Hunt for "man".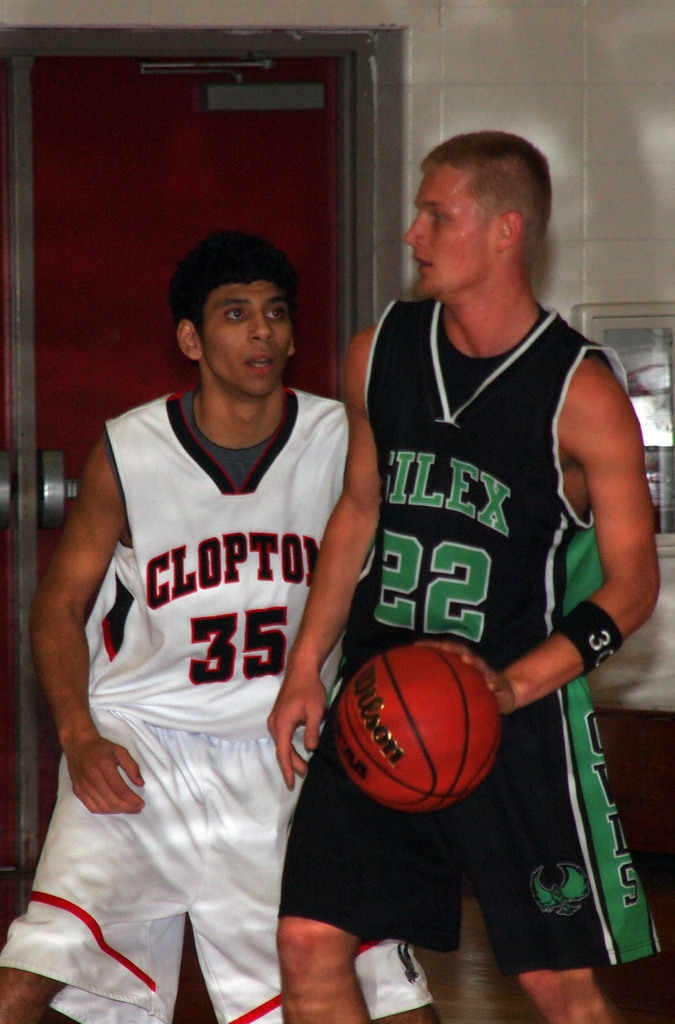
Hunted down at (321, 117, 652, 911).
